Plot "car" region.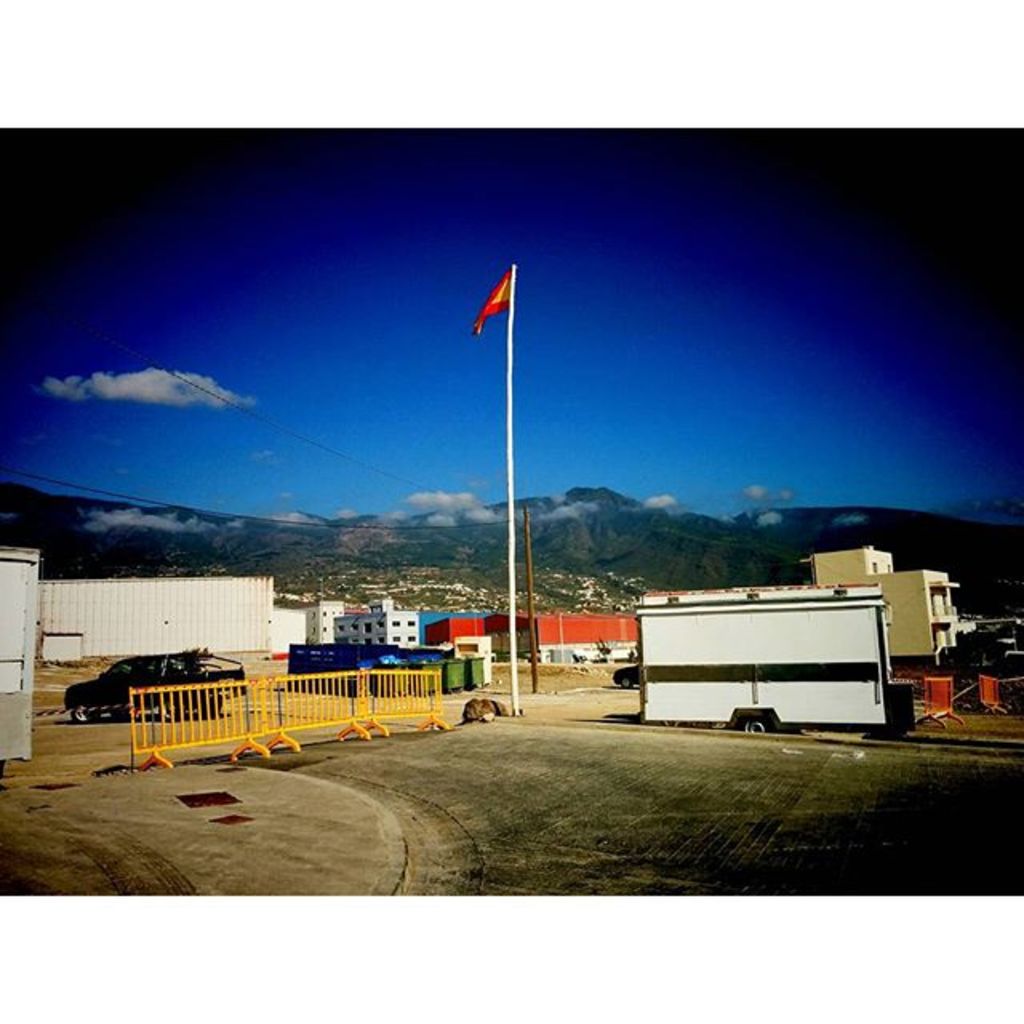
Plotted at Rect(61, 646, 251, 722).
